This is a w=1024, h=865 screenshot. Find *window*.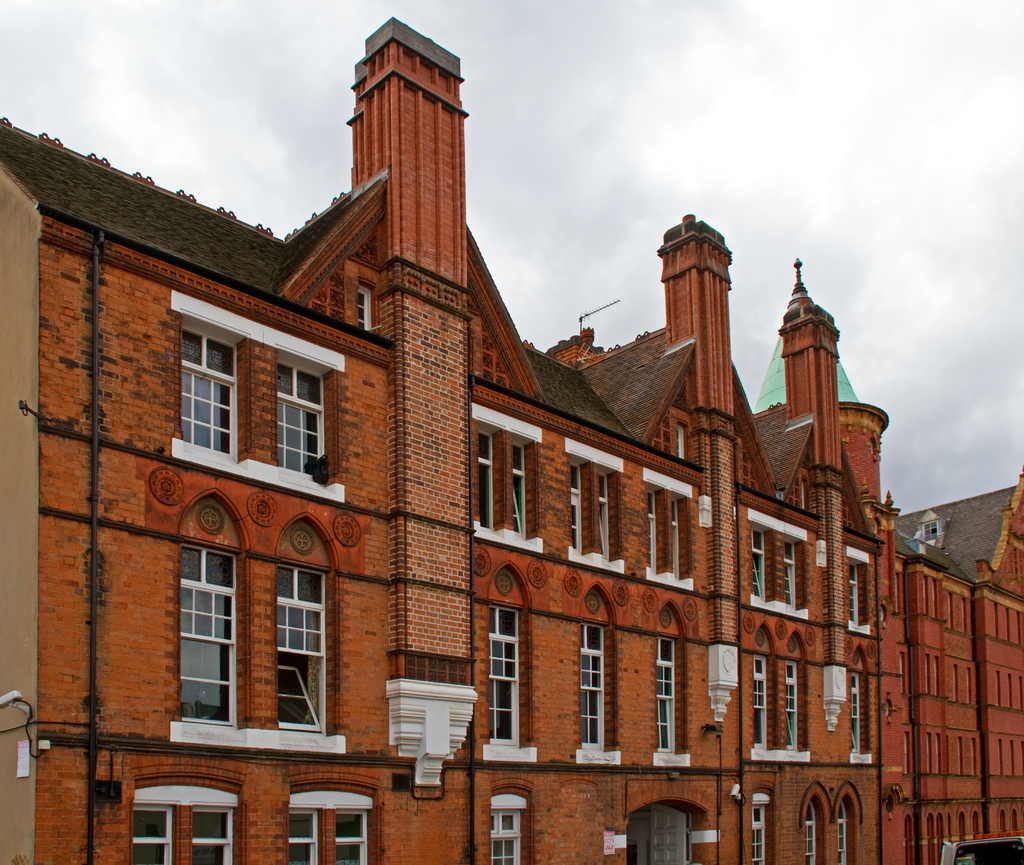
Bounding box: x1=742 y1=791 x2=768 y2=864.
